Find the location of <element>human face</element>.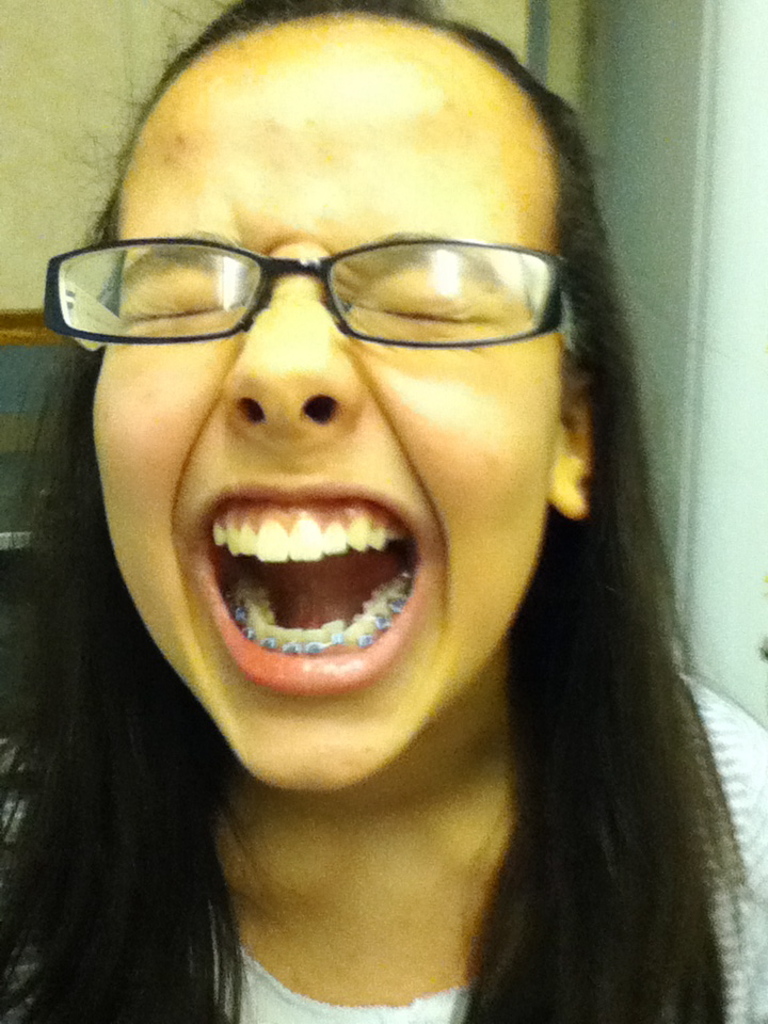
Location: rect(96, 39, 563, 793).
